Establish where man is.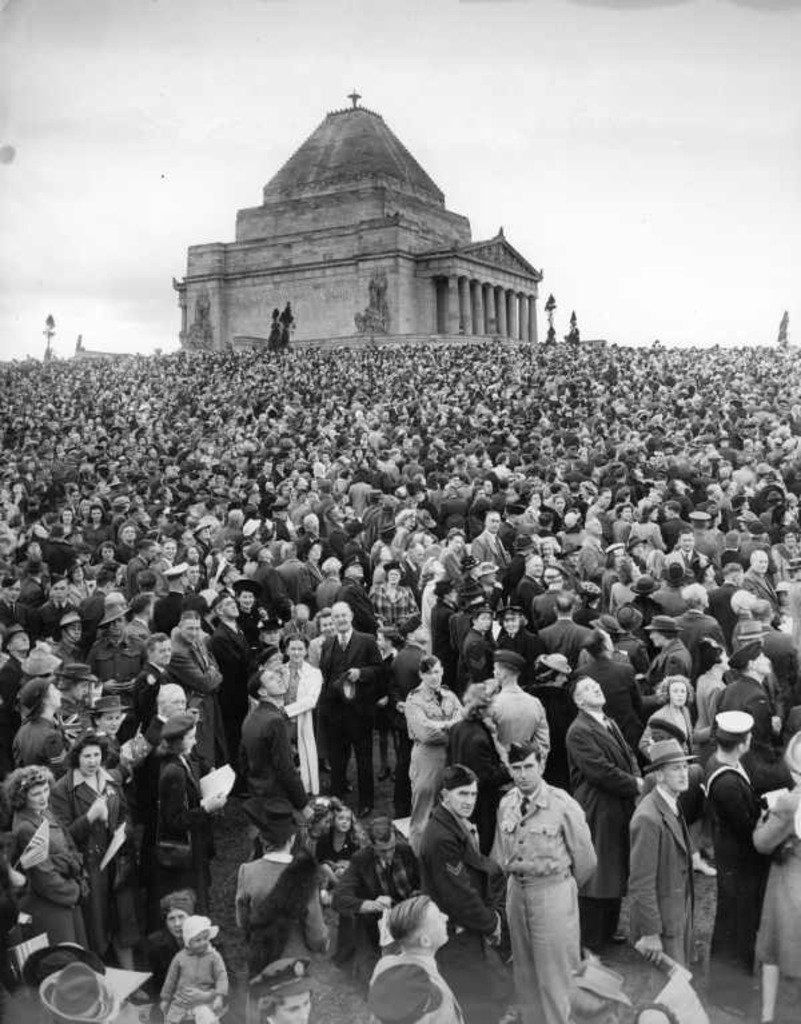
Established at [171,606,223,760].
